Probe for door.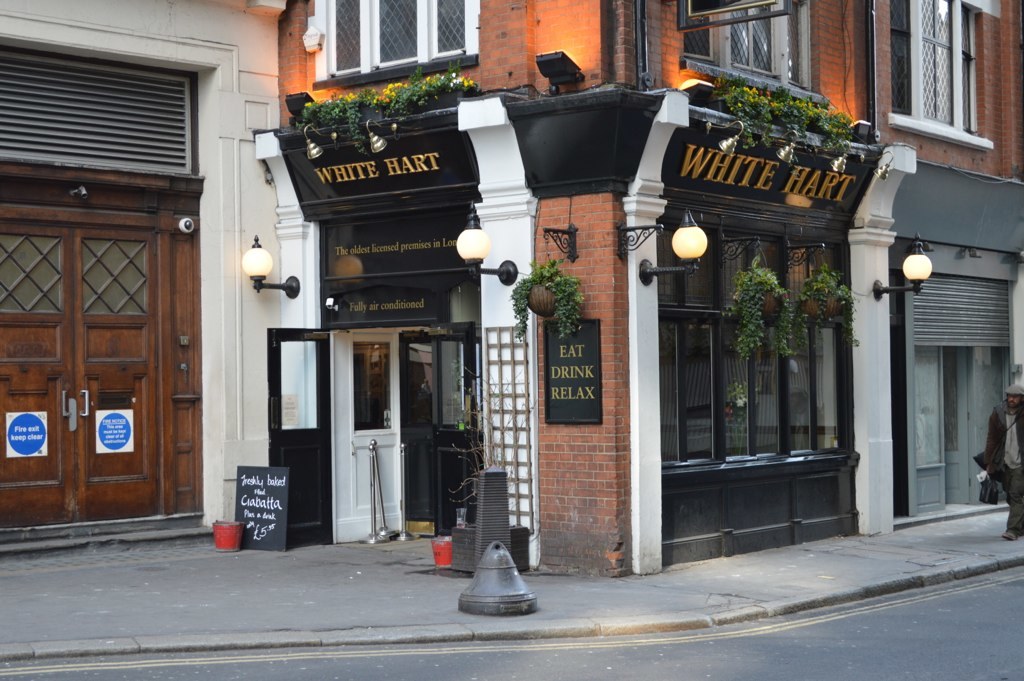
Probe result: (912,347,972,512).
